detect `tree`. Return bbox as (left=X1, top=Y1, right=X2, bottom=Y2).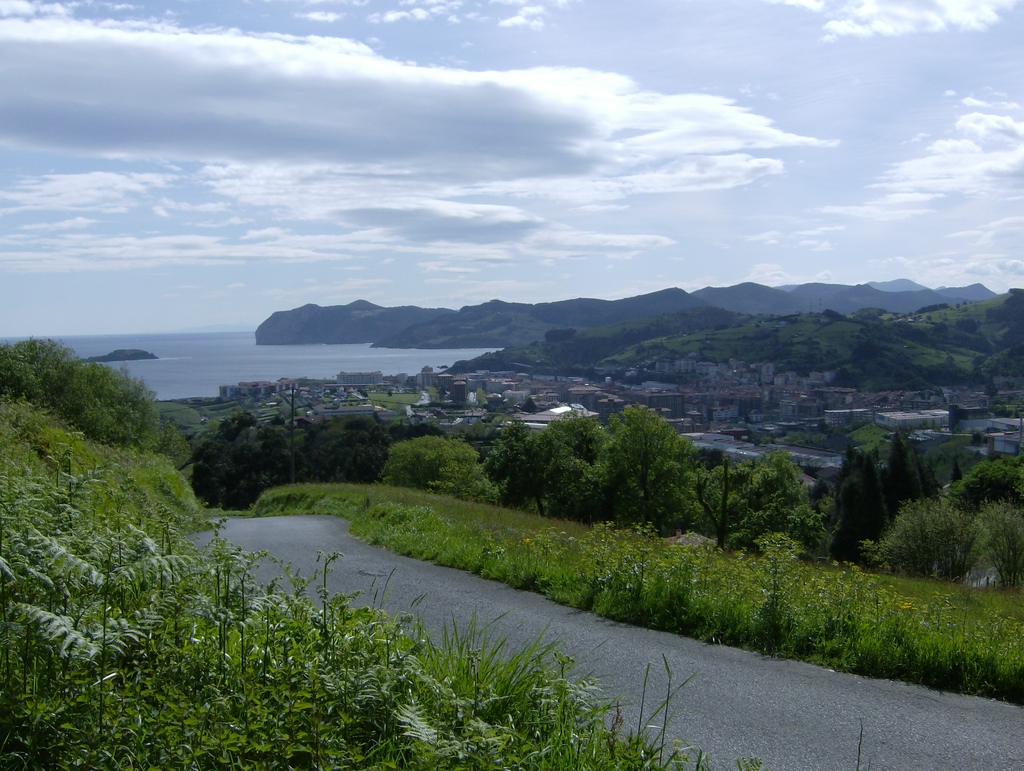
(left=426, top=387, right=436, bottom=403).
